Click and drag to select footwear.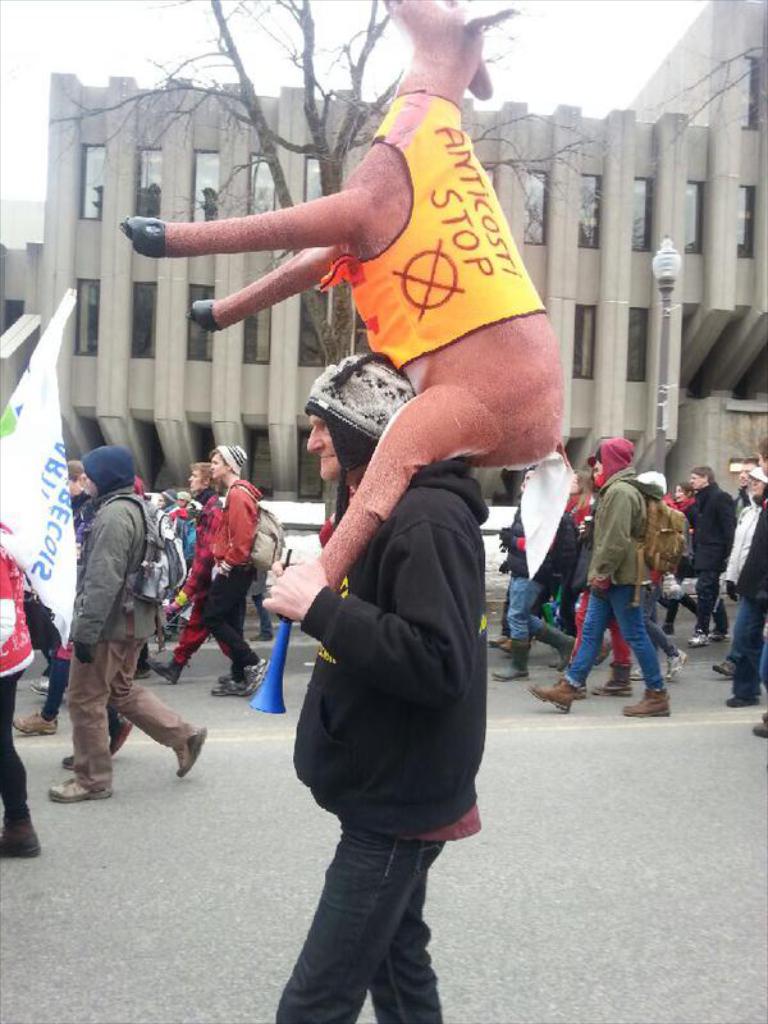
Selection: [left=8, top=709, right=55, bottom=732].
